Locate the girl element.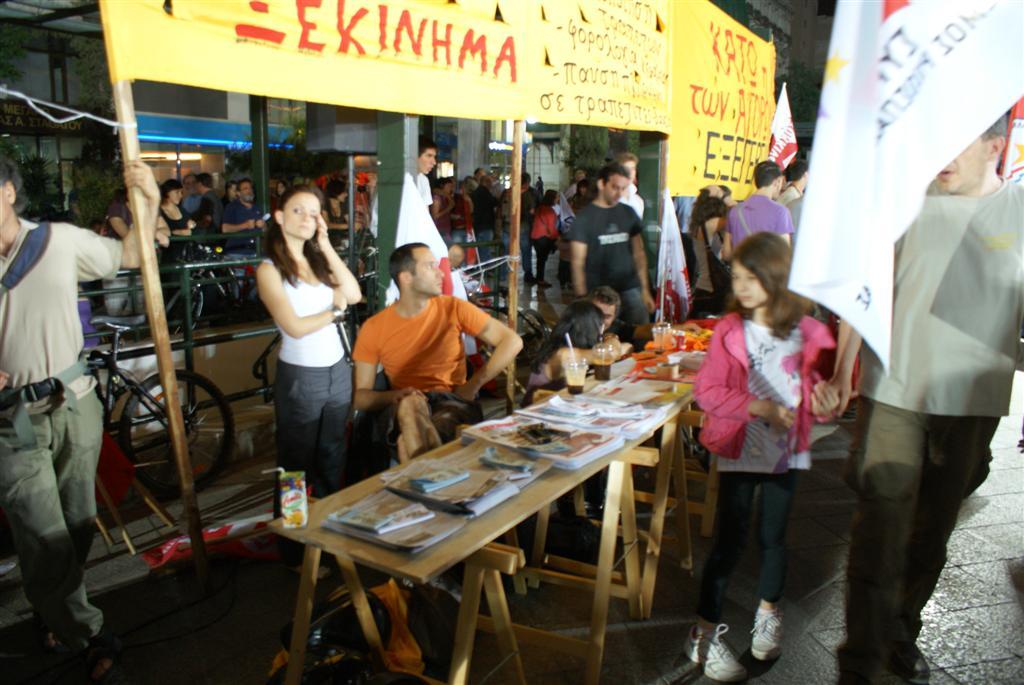
Element bbox: [268, 180, 367, 492].
